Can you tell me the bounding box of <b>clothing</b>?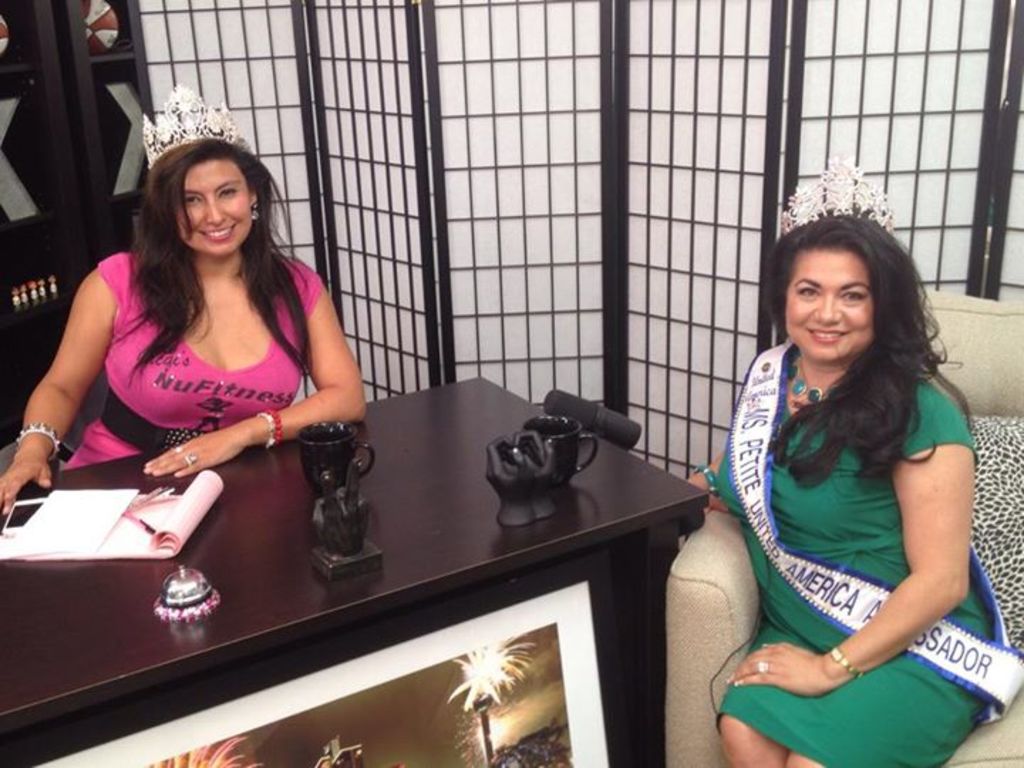
<box>70,255,331,469</box>.
